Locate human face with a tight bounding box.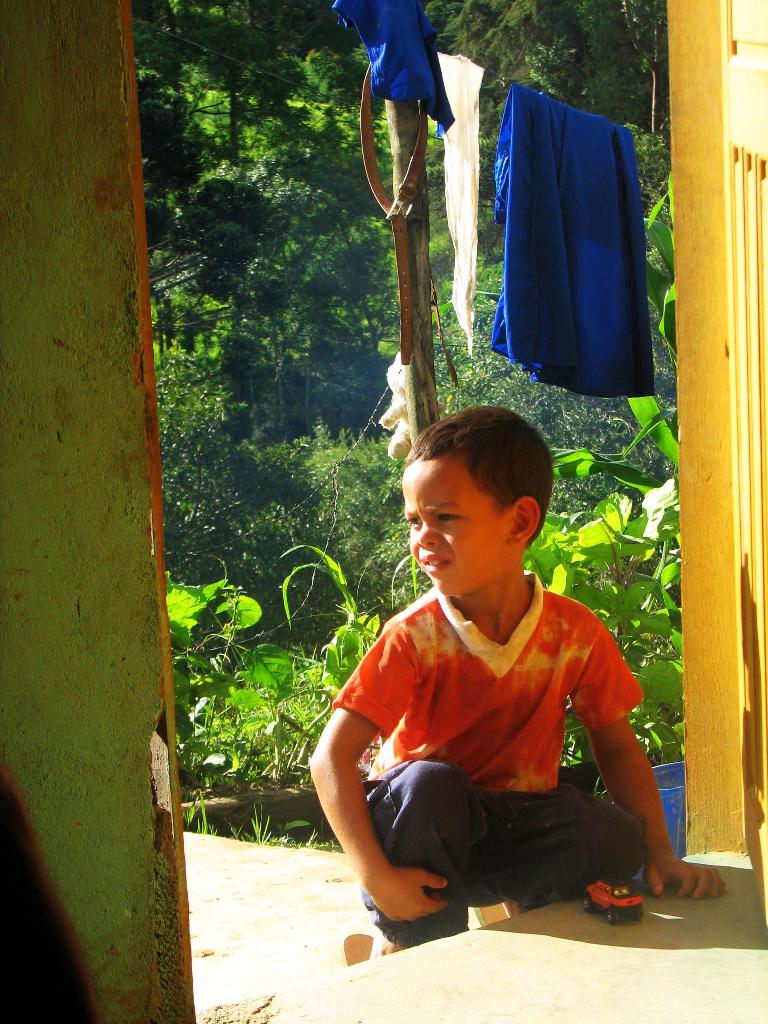
select_region(408, 461, 509, 599).
